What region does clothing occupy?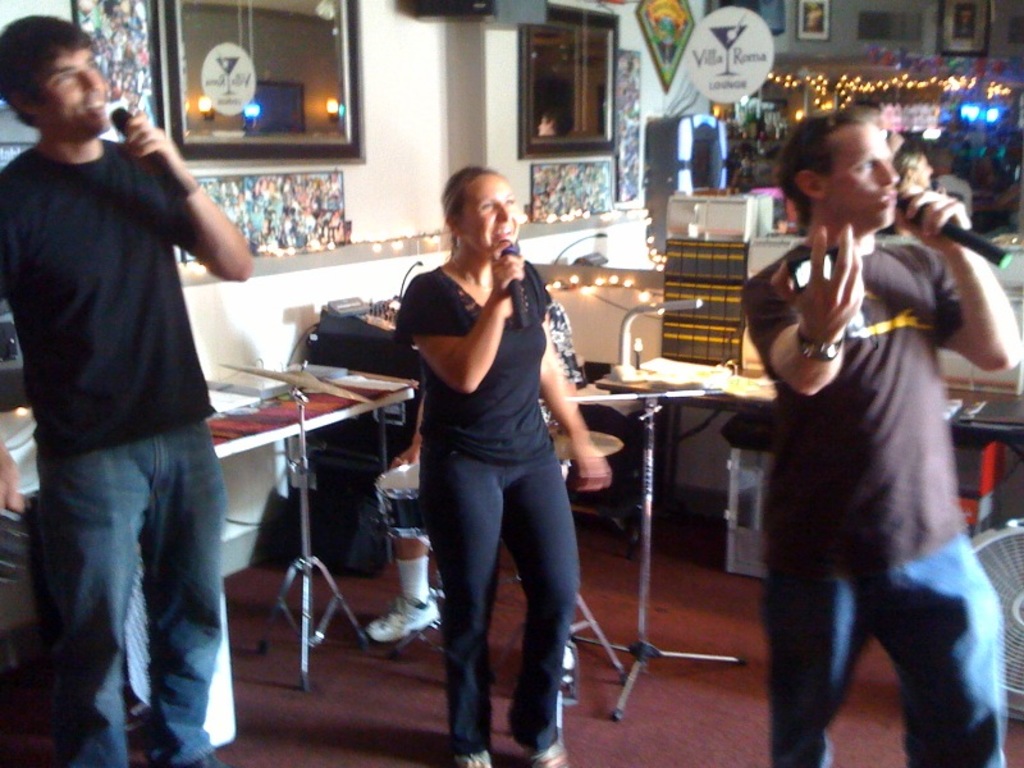
<region>0, 134, 224, 767</region>.
